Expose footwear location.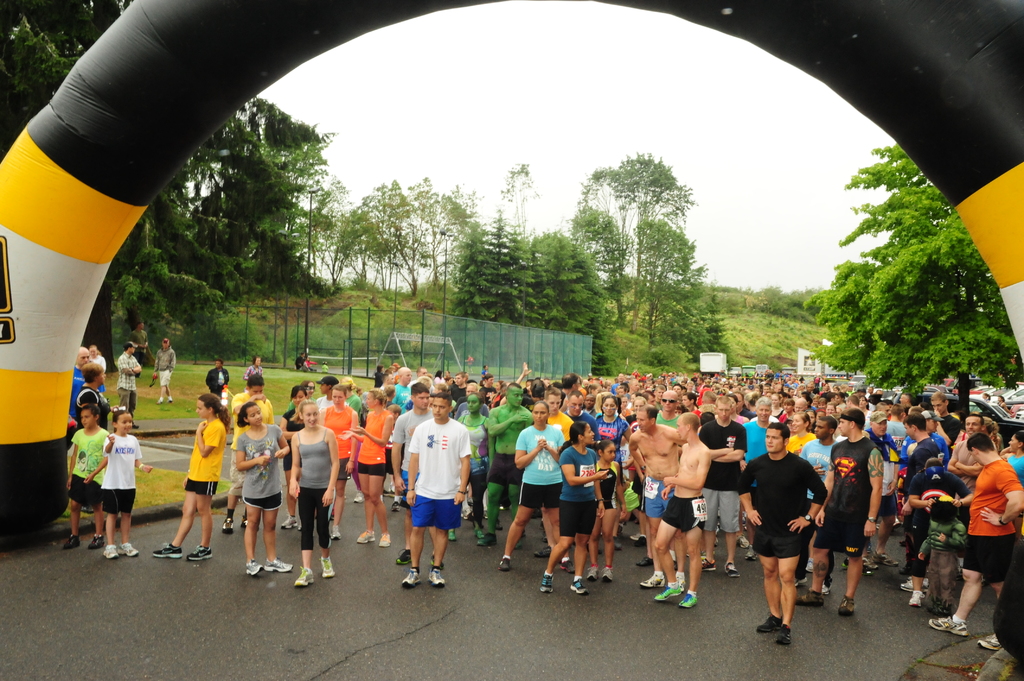
Exposed at 515,534,524,549.
